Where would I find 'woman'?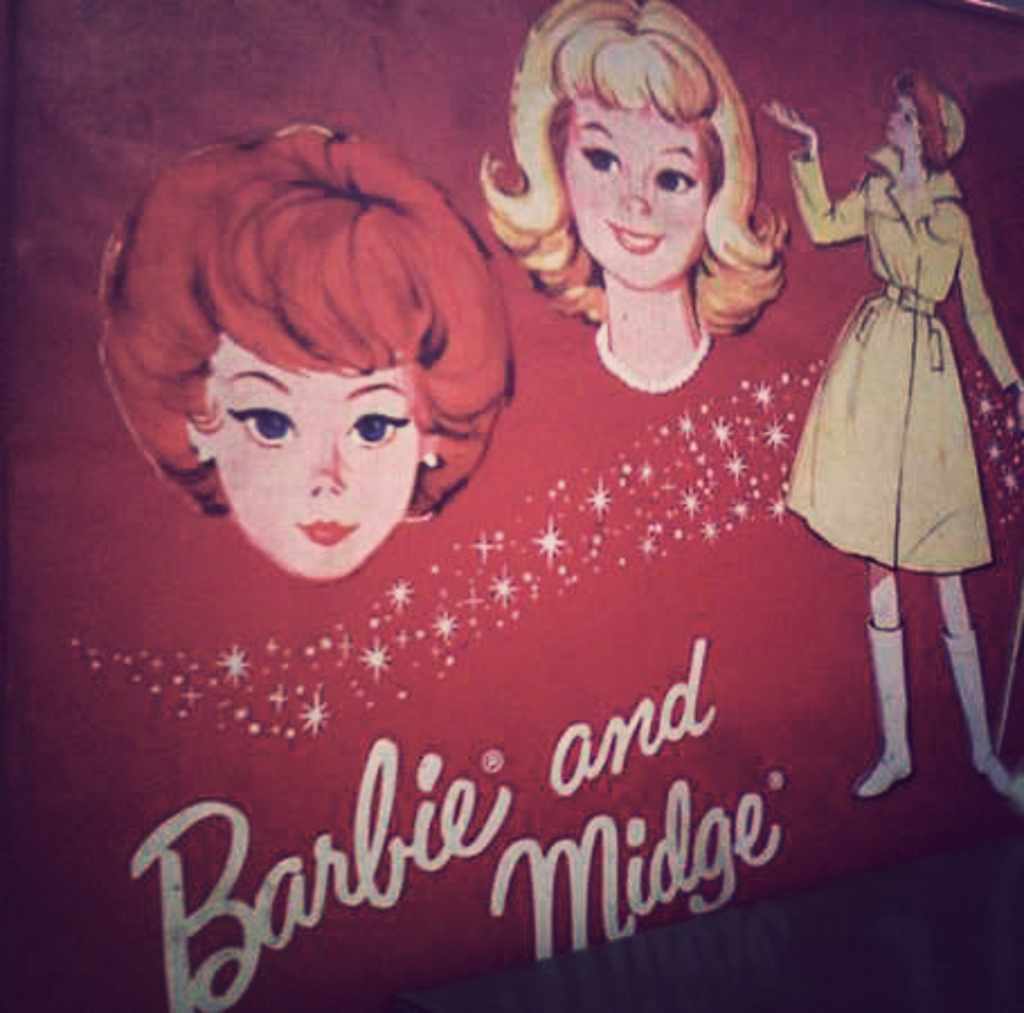
At 86/124/500/597.
